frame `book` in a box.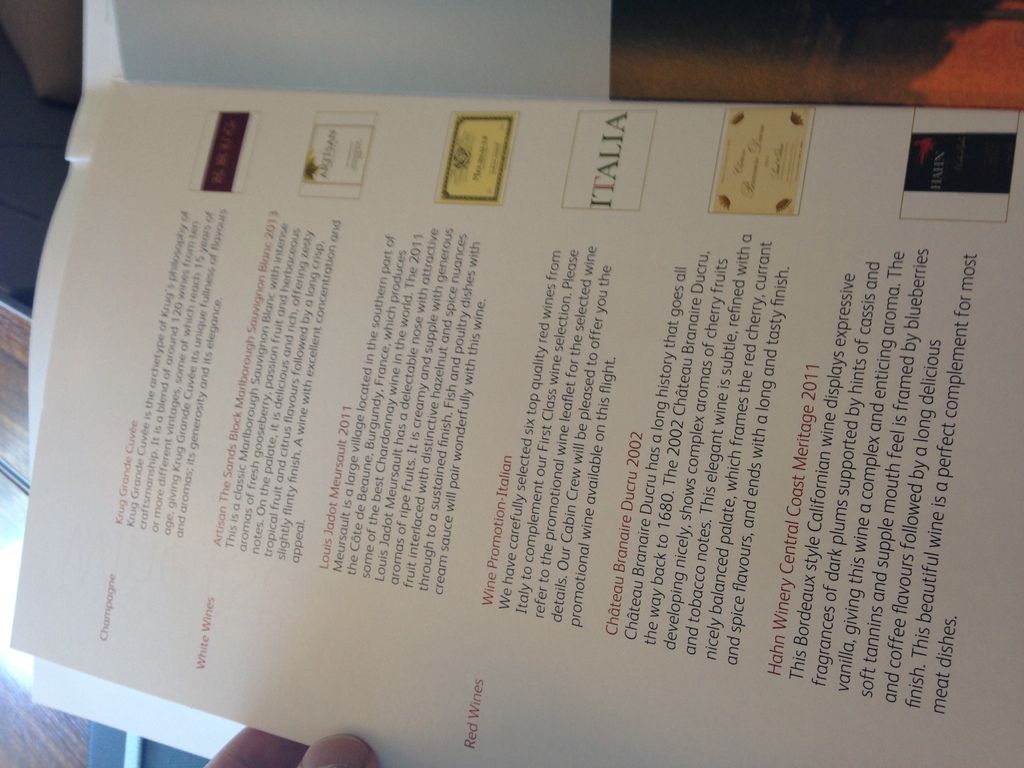
box(4, 0, 1023, 767).
